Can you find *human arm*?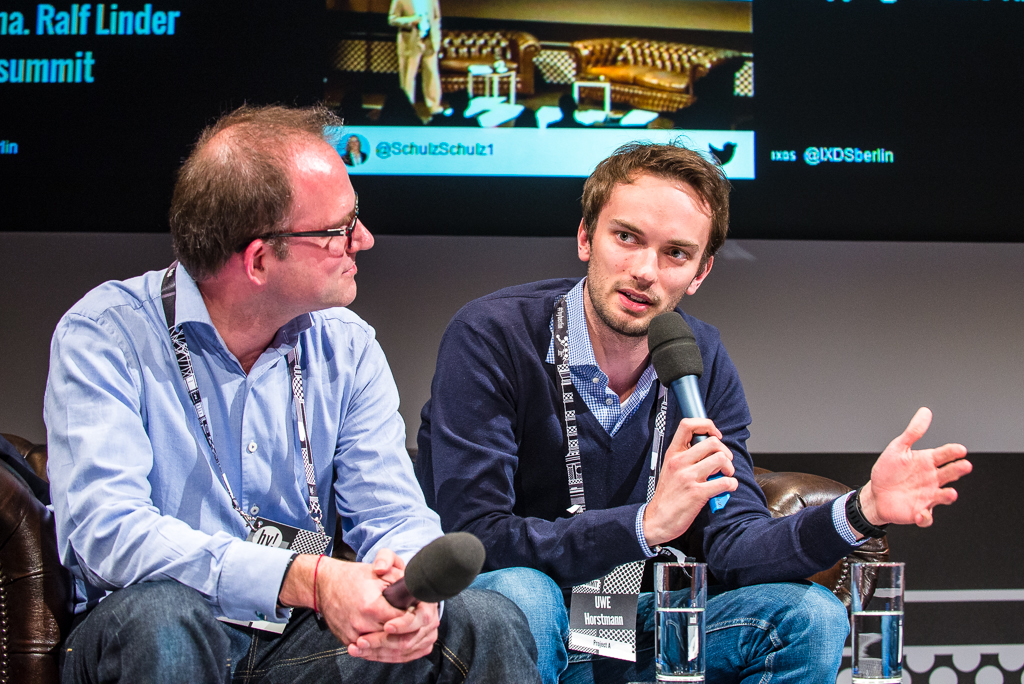
Yes, bounding box: 679,331,988,592.
